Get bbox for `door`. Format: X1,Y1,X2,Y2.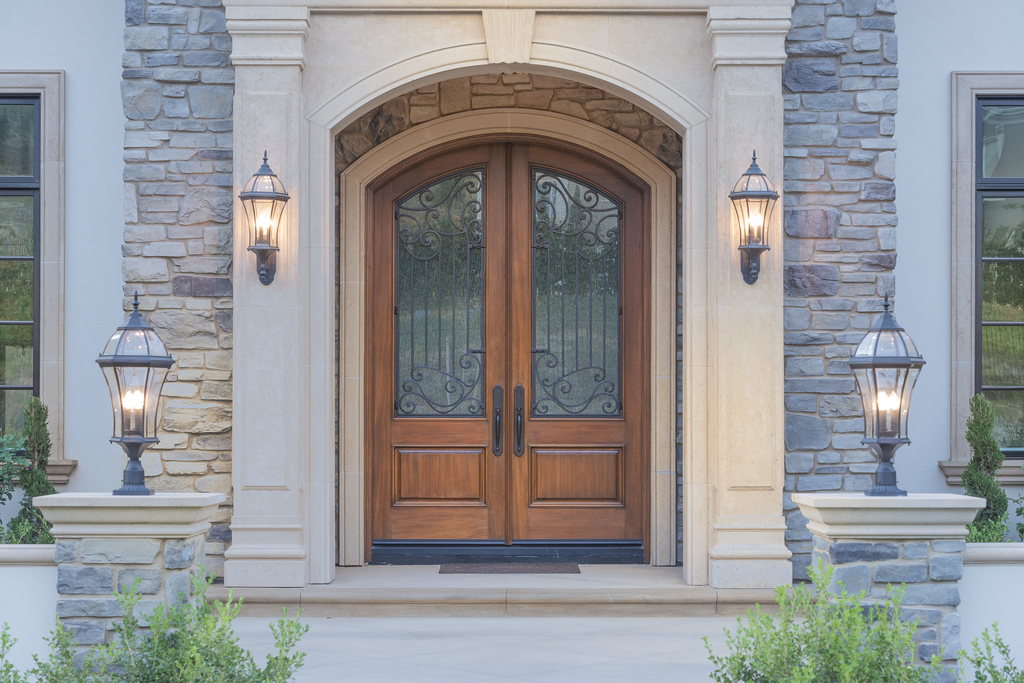
506,139,648,541.
